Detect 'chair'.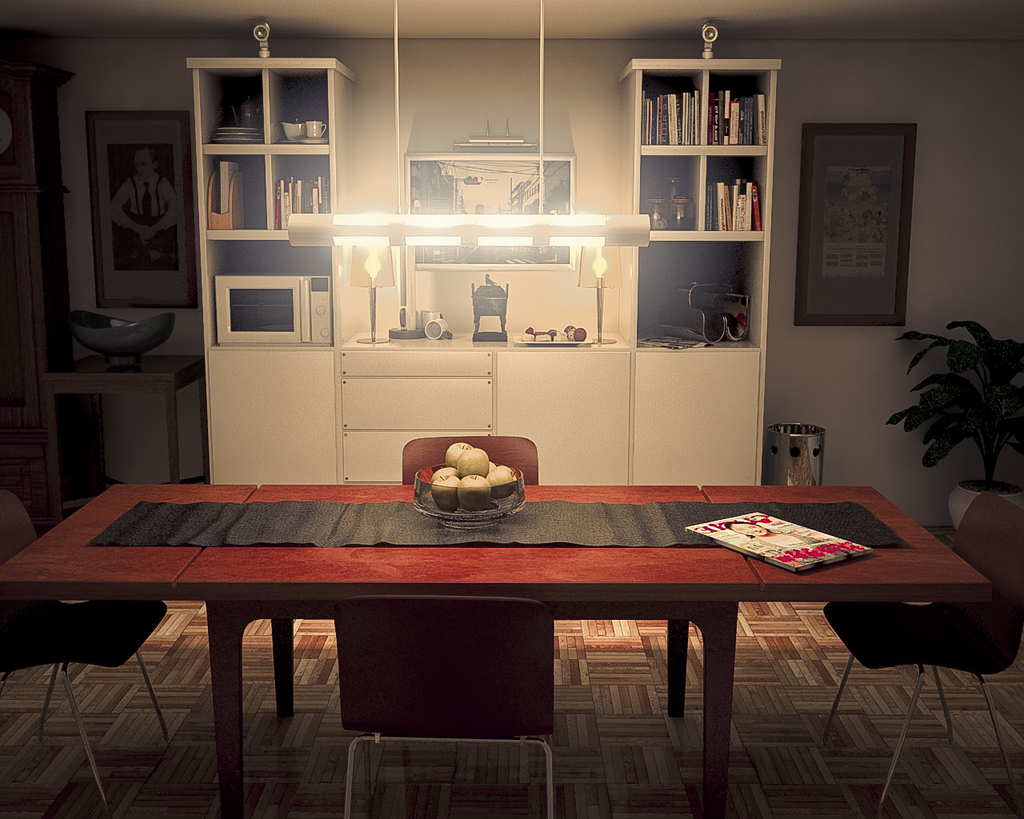
Detected at left=826, top=490, right=1023, bottom=818.
